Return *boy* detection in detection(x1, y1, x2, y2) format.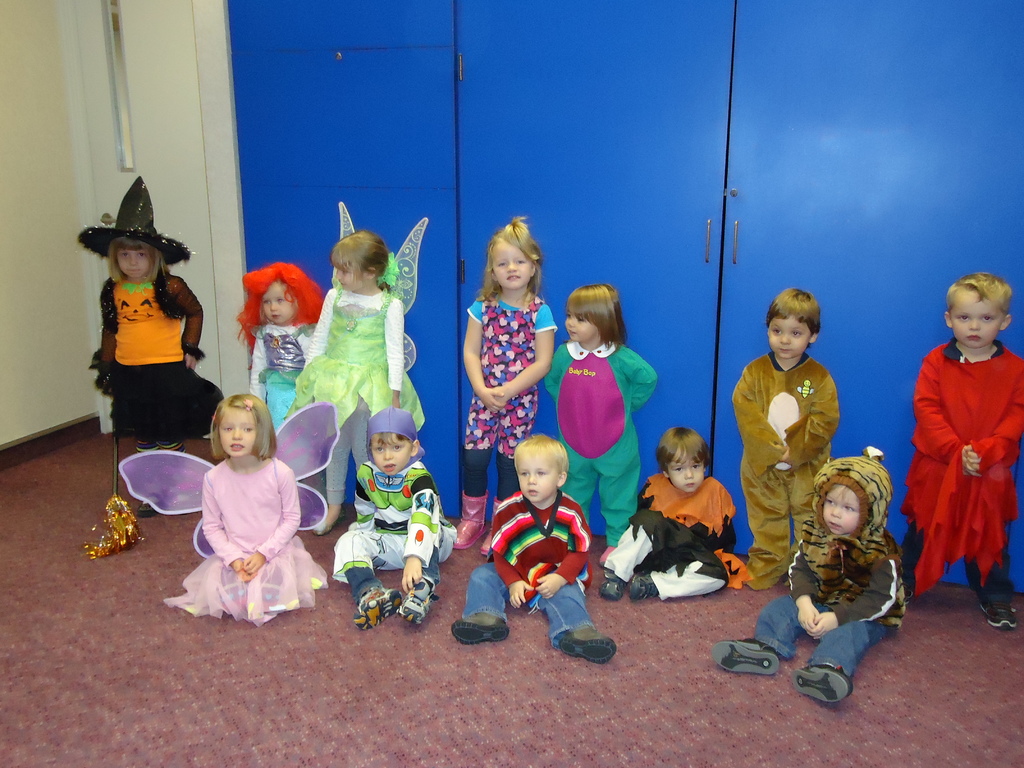
detection(451, 434, 615, 664).
